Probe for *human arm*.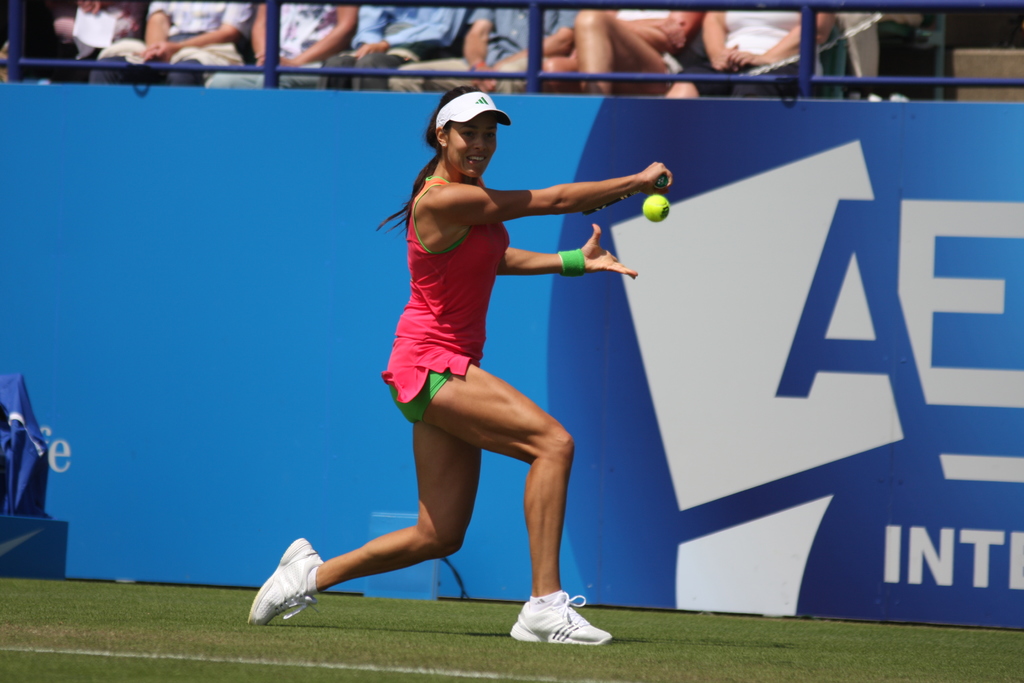
Probe result: 476,15,573,86.
